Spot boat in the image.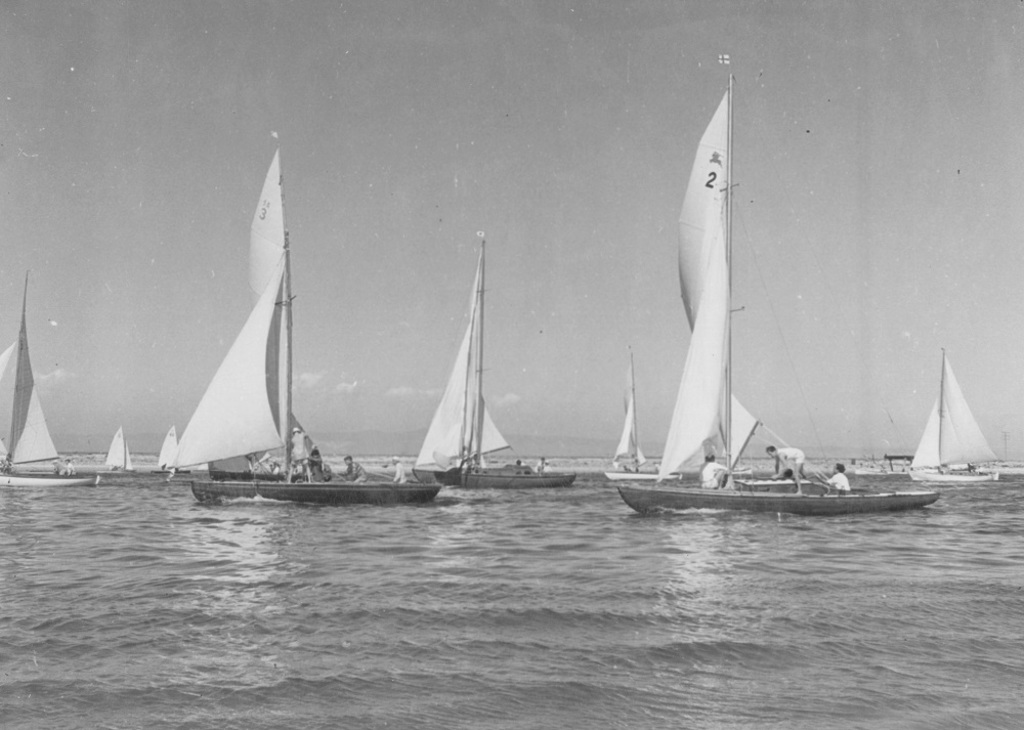
boat found at 414 239 580 488.
